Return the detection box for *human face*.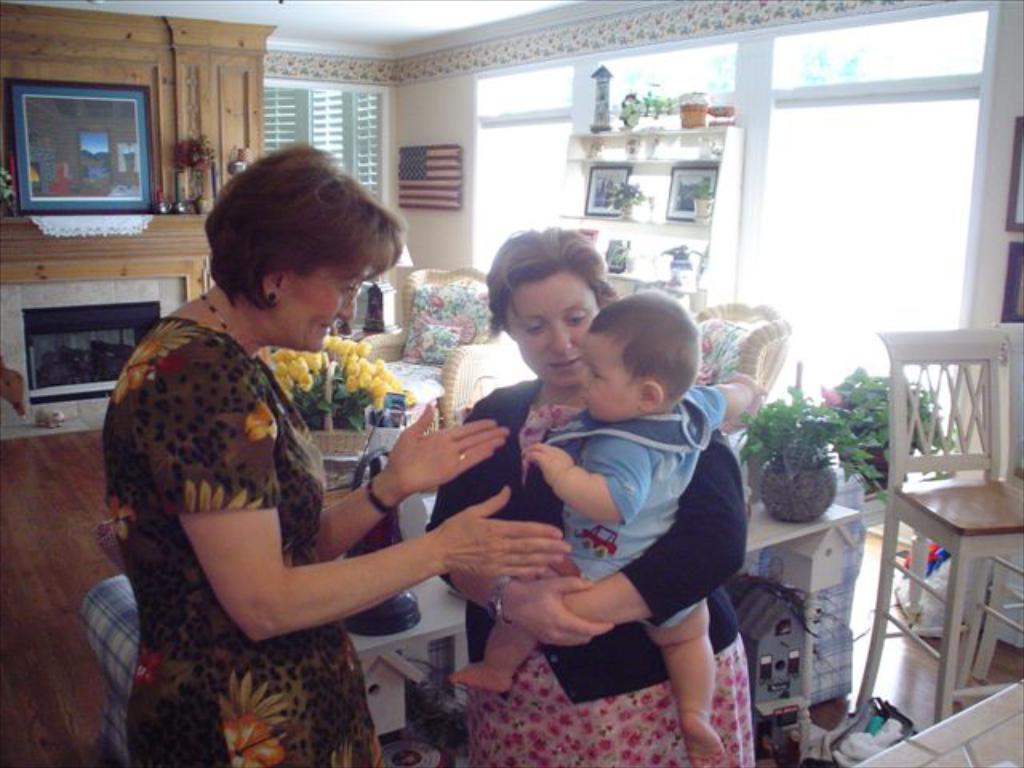
rect(285, 256, 370, 350).
